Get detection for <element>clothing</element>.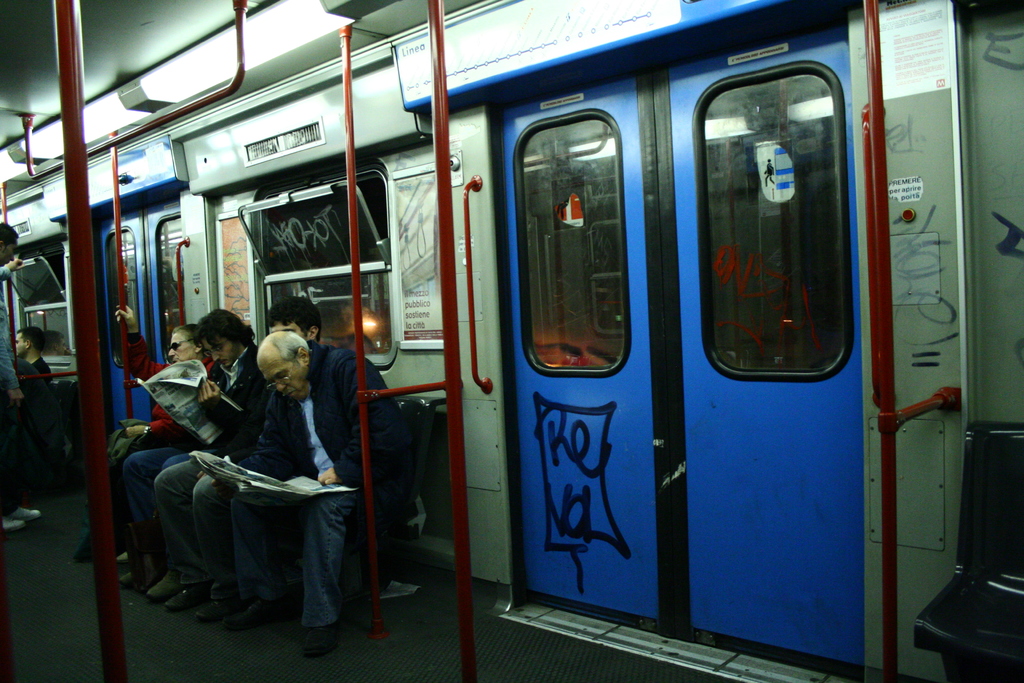
Detection: {"left": 220, "top": 343, "right": 404, "bottom": 627}.
